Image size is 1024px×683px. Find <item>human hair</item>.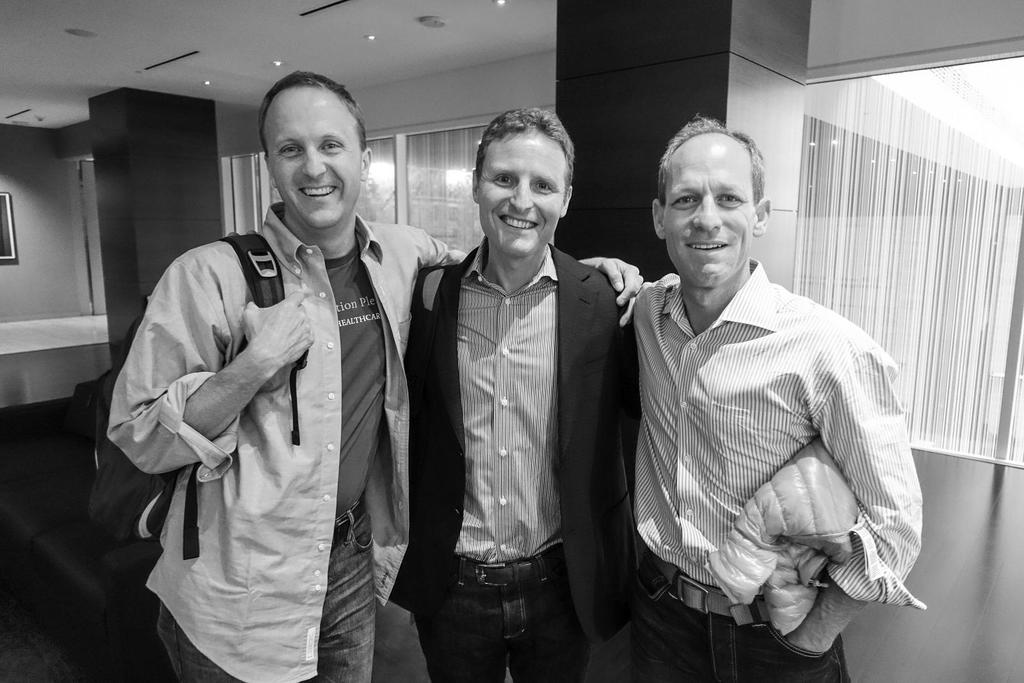
<box>659,111,766,206</box>.
